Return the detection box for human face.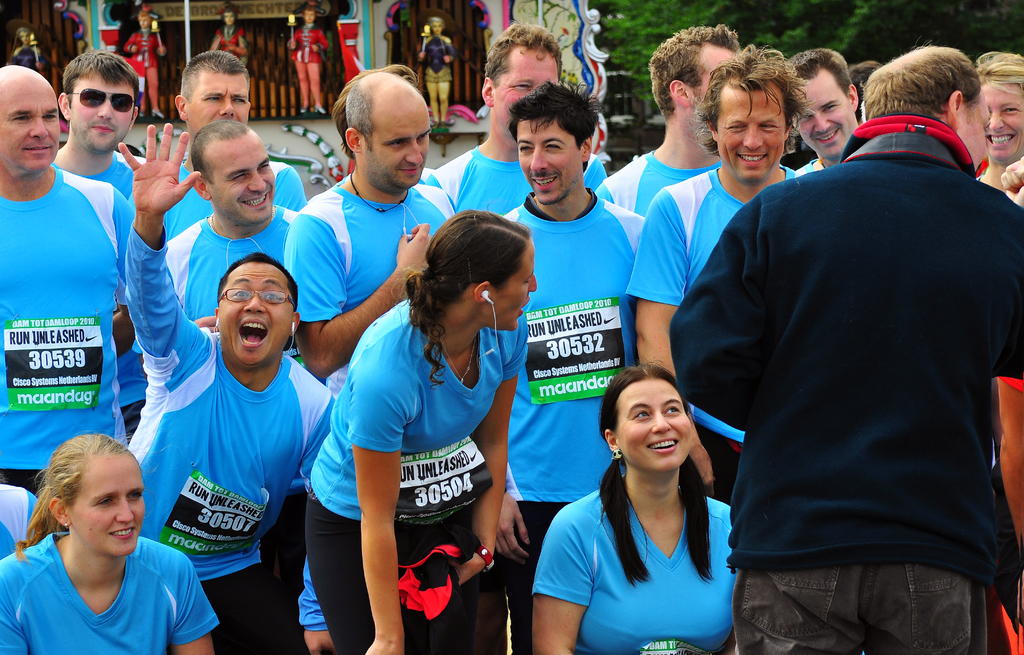
detection(989, 86, 1023, 159).
